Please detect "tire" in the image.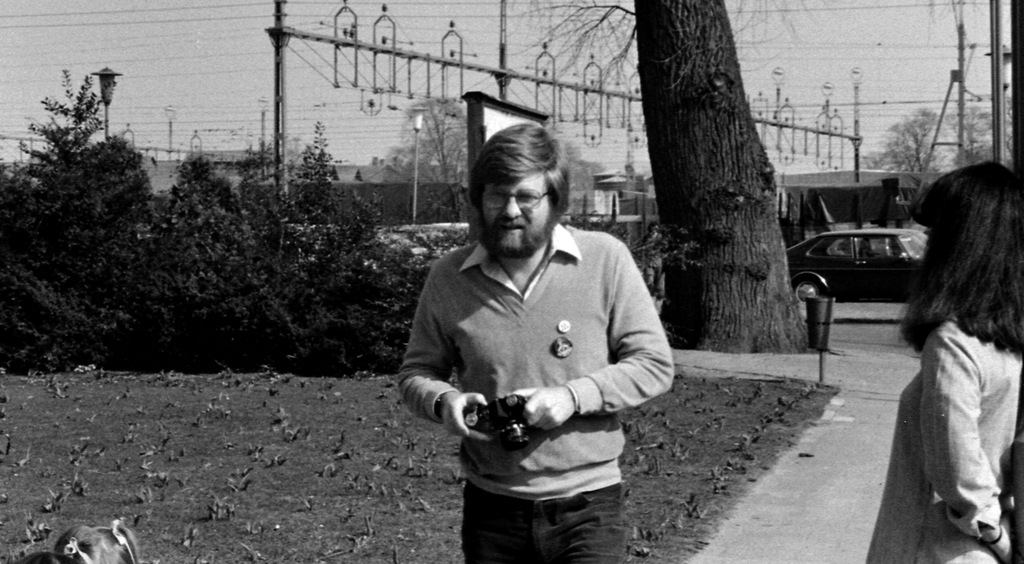
locate(792, 277, 828, 303).
